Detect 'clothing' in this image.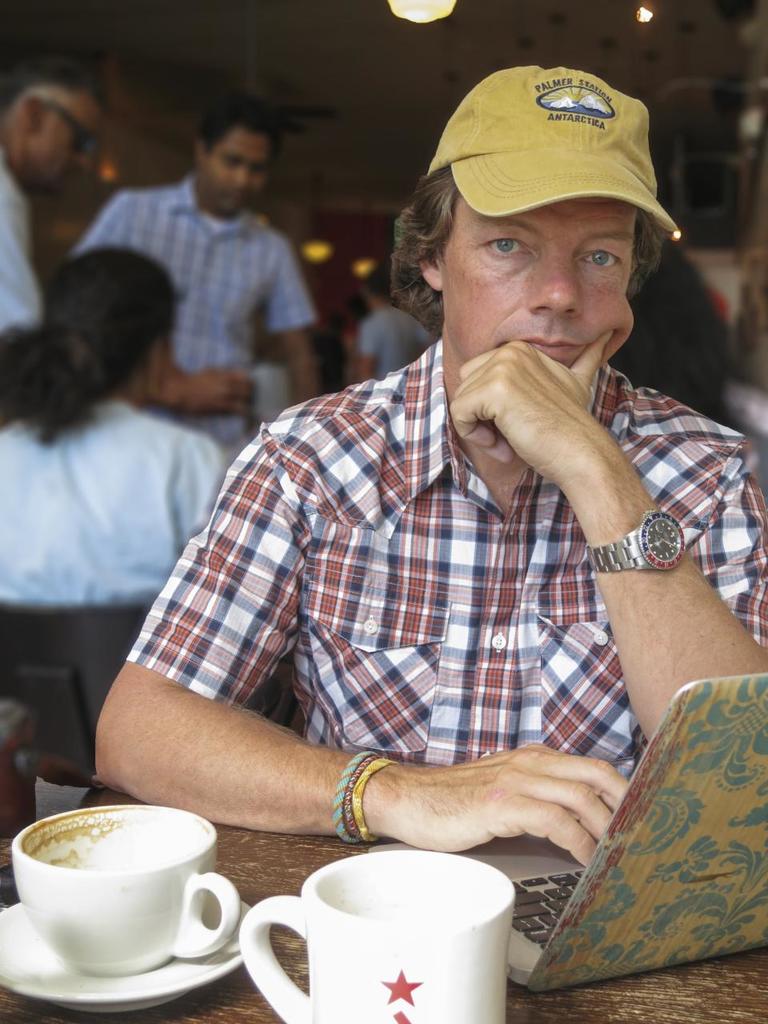
Detection: pyautogui.locateOnScreen(0, 163, 52, 350).
